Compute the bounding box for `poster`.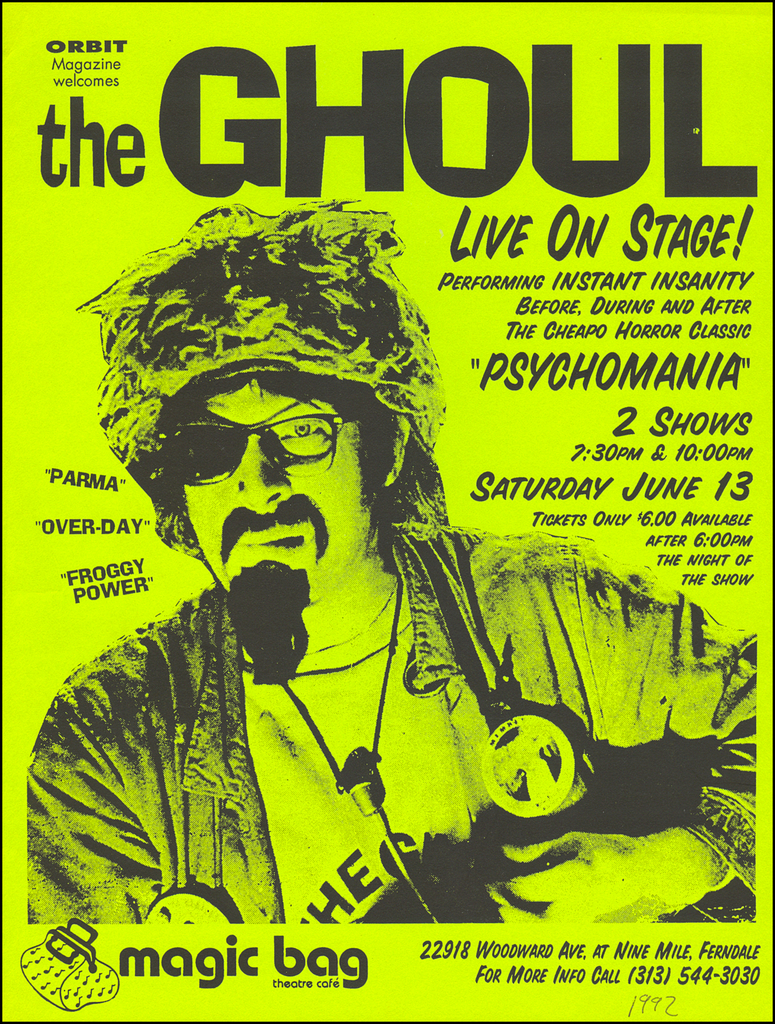
bbox=(0, 0, 774, 1023).
